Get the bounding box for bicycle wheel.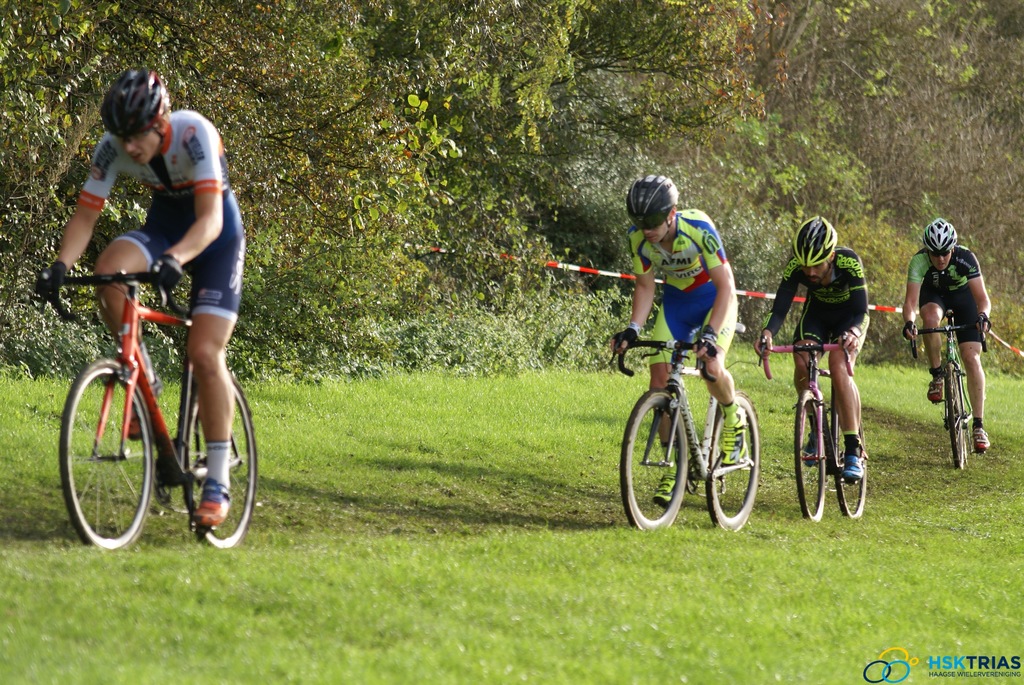
(x1=834, y1=407, x2=865, y2=519).
